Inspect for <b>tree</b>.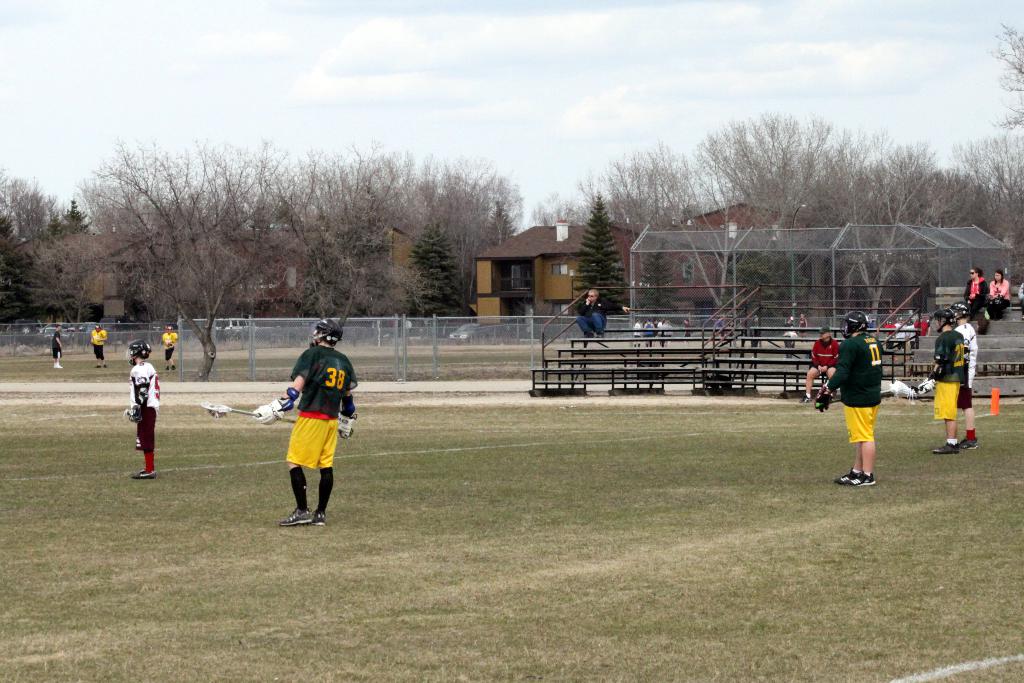
Inspection: detection(405, 219, 470, 340).
